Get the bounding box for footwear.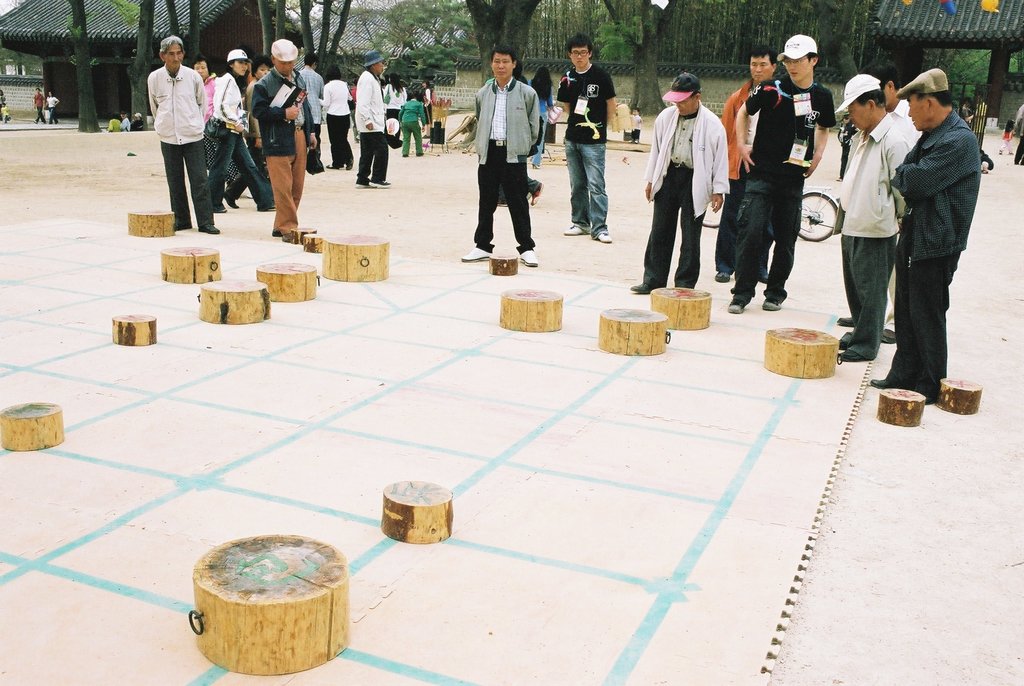
bbox(835, 317, 855, 329).
